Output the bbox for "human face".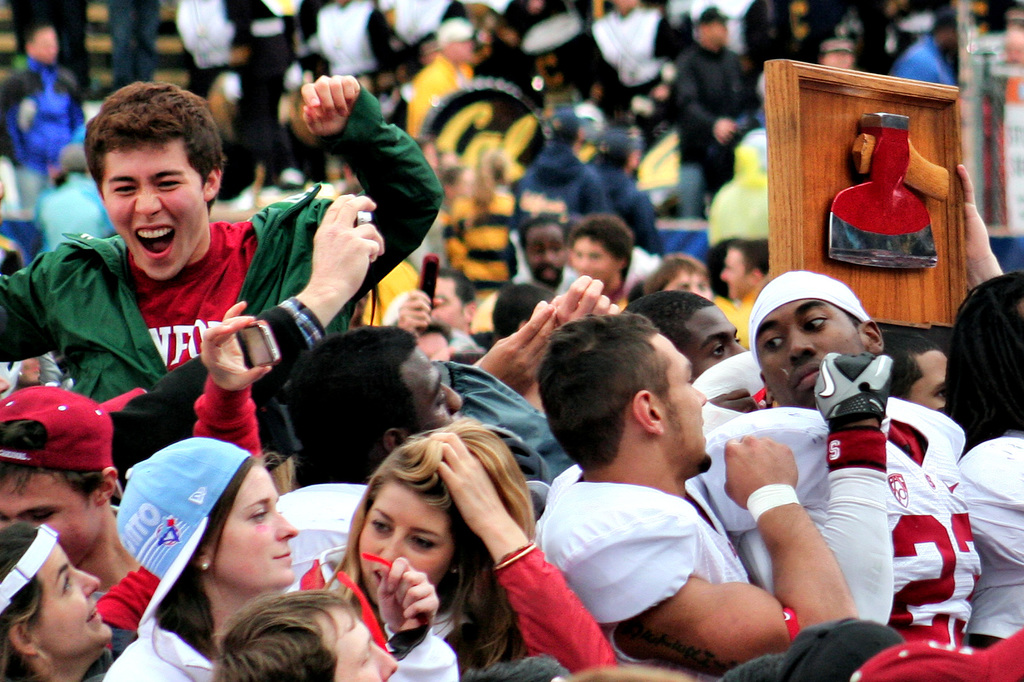
100, 144, 204, 281.
